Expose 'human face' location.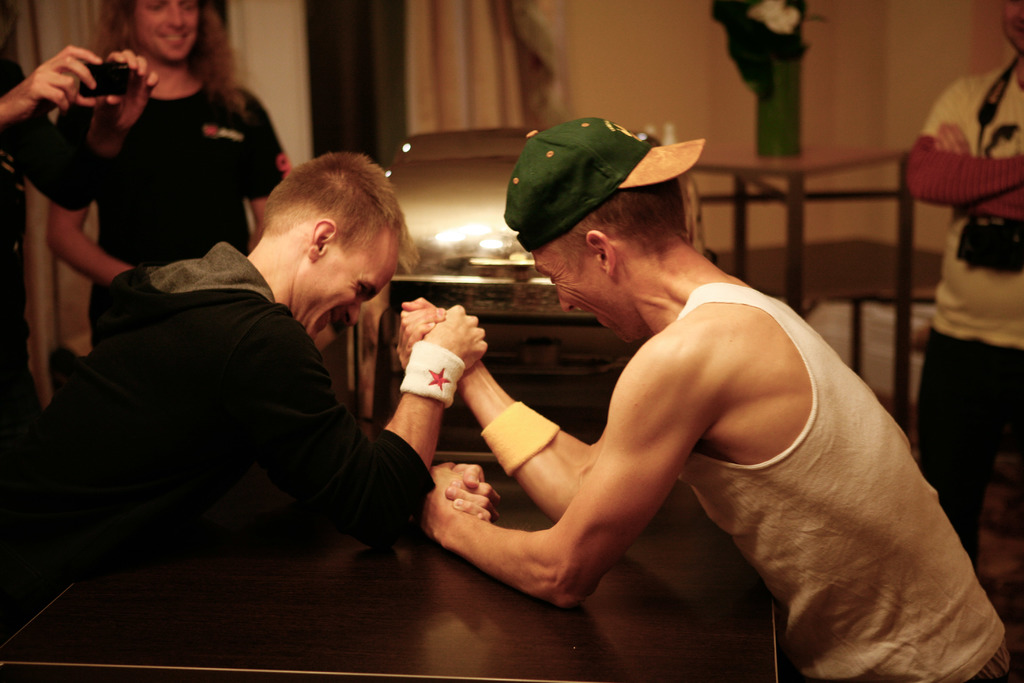
Exposed at box(536, 242, 636, 342).
